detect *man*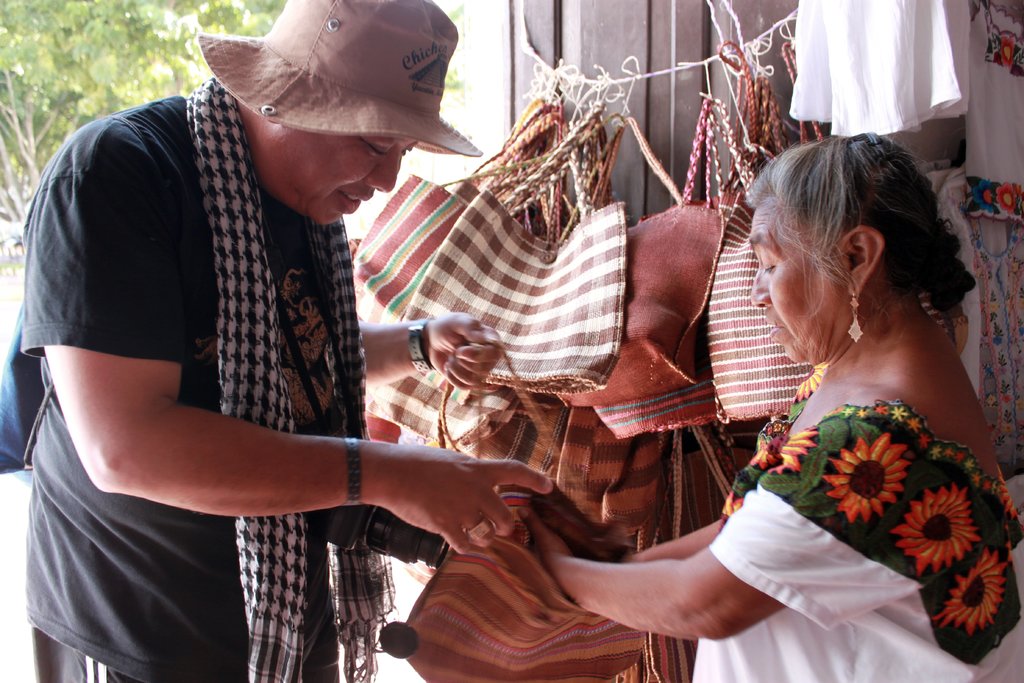
[left=17, top=0, right=554, bottom=682]
